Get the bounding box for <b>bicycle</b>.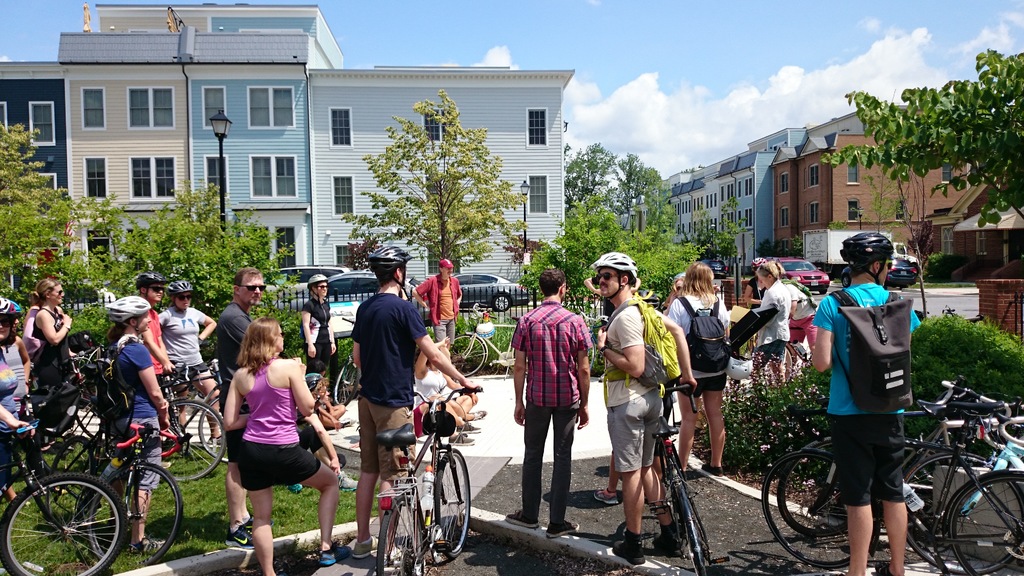
Rect(765, 410, 1018, 569).
